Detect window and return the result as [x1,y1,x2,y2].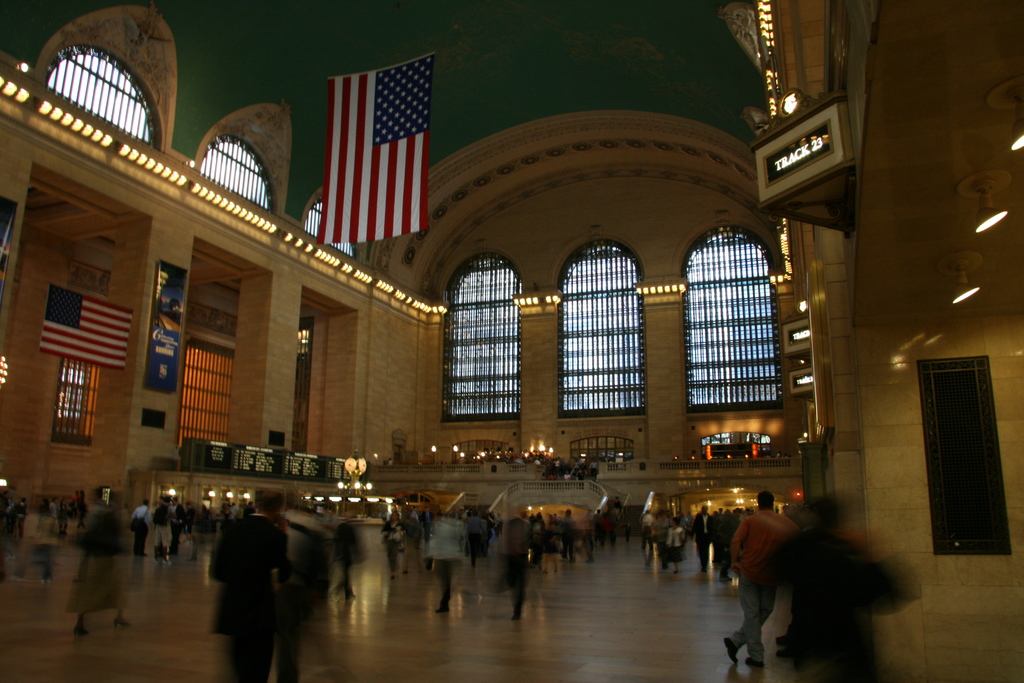
[932,332,1014,559].
